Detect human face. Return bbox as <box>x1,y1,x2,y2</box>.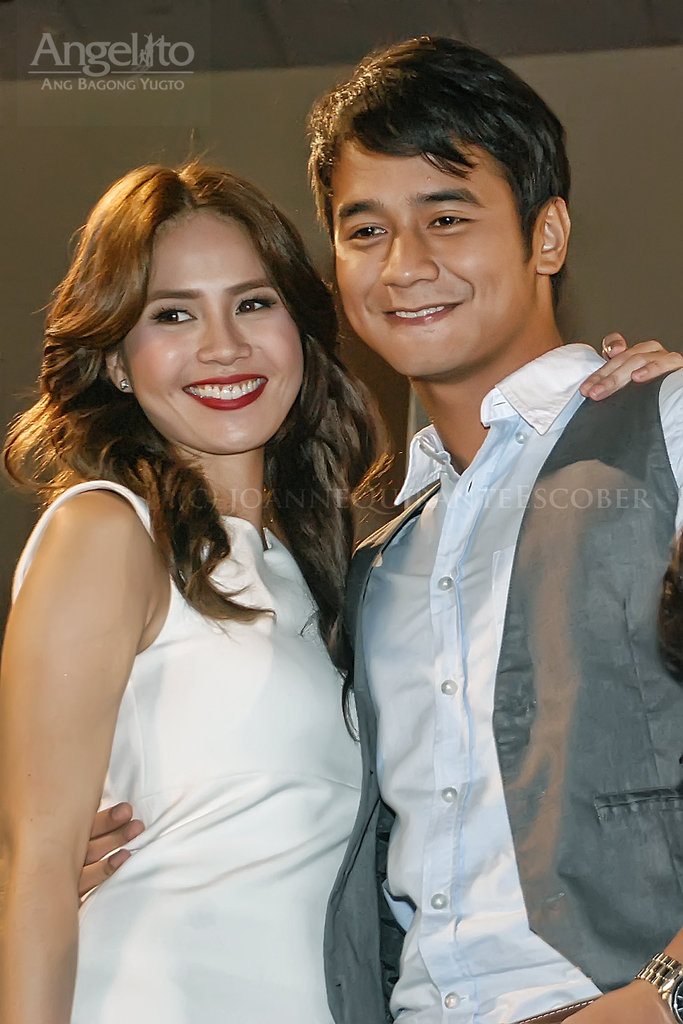
<box>123,211,309,454</box>.
